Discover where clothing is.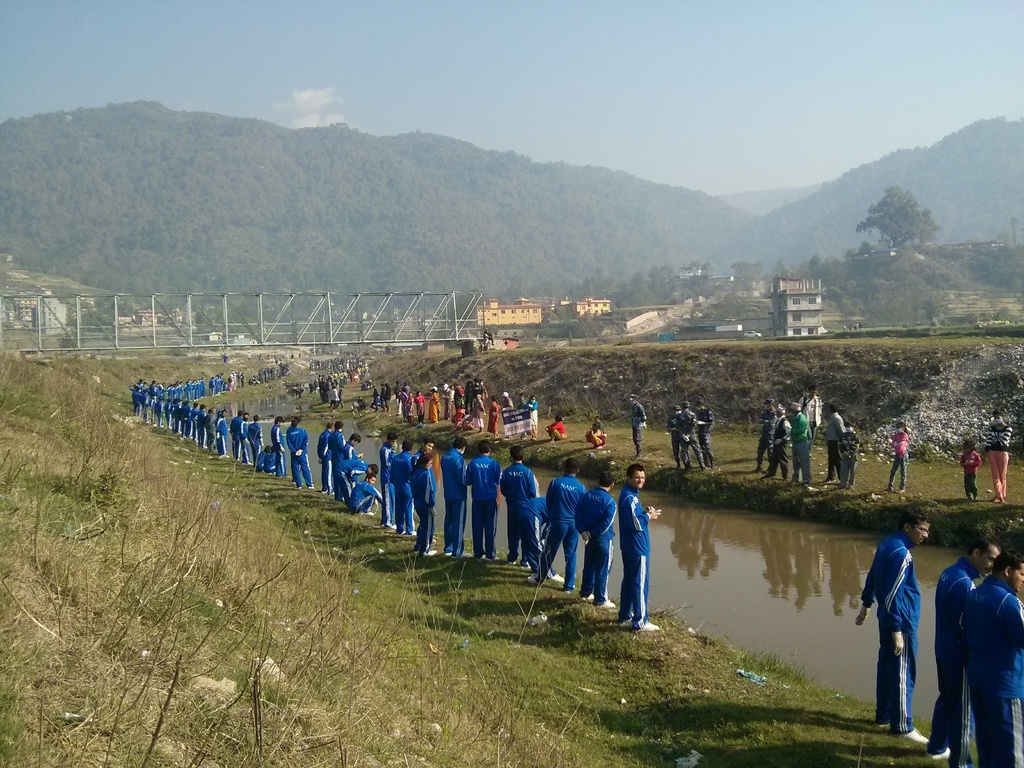
Discovered at BBox(963, 572, 1023, 765).
